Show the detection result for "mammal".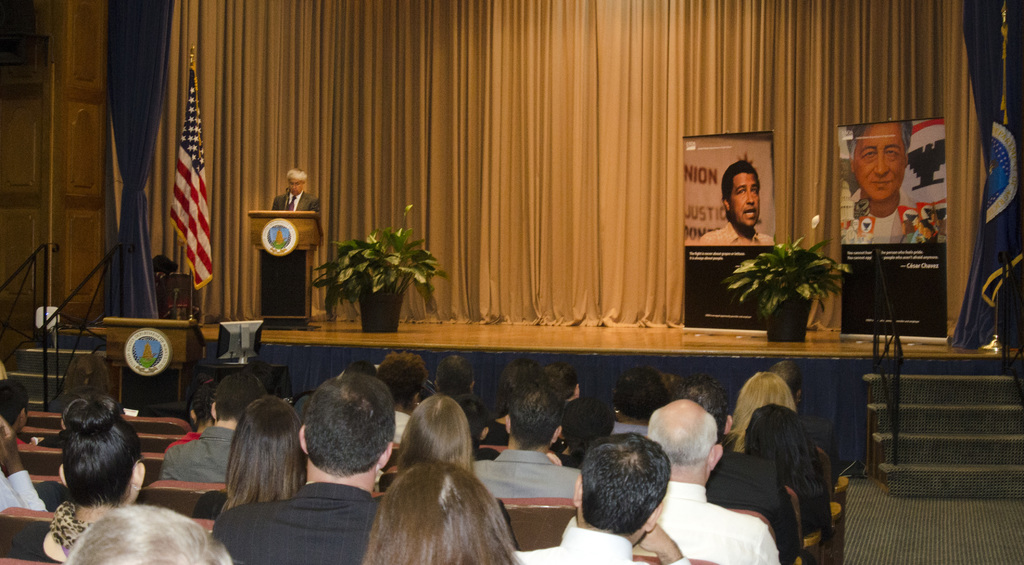
<box>195,395,306,520</box>.
